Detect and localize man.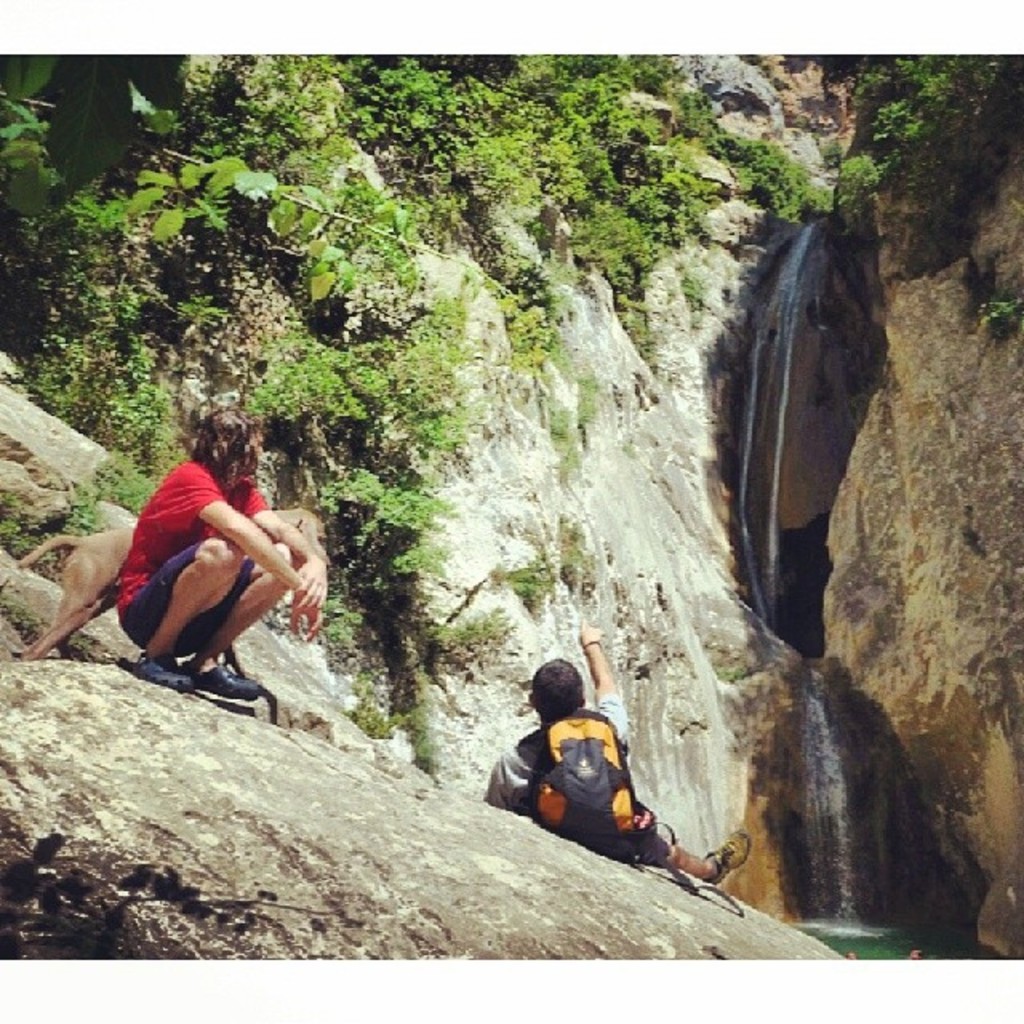
Localized at locate(483, 613, 746, 893).
